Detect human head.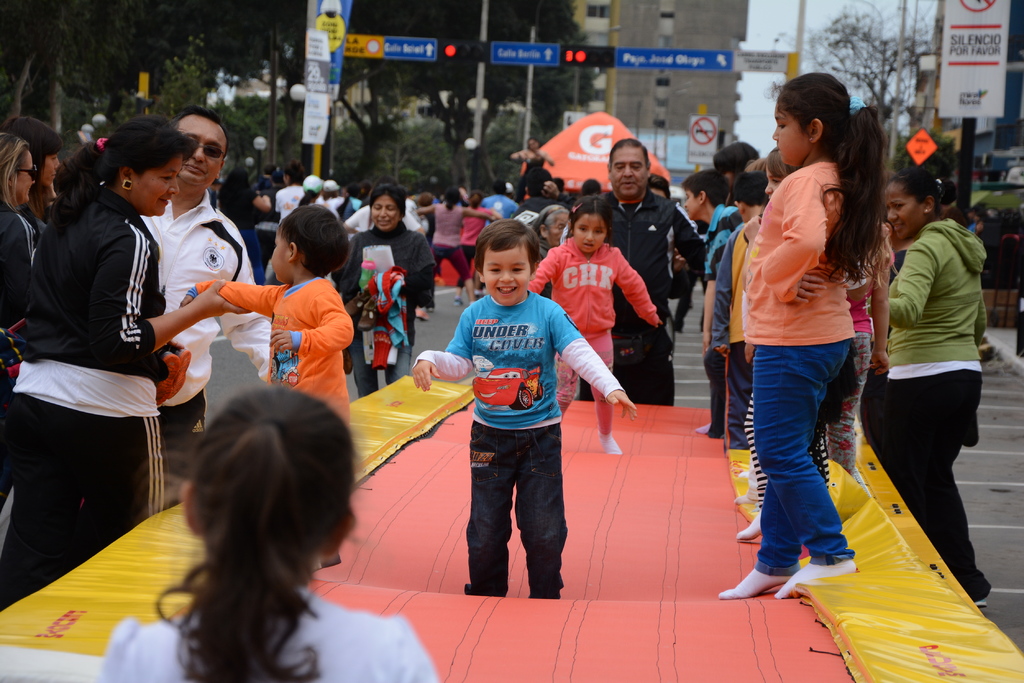
Detected at bbox=[268, 200, 353, 284].
